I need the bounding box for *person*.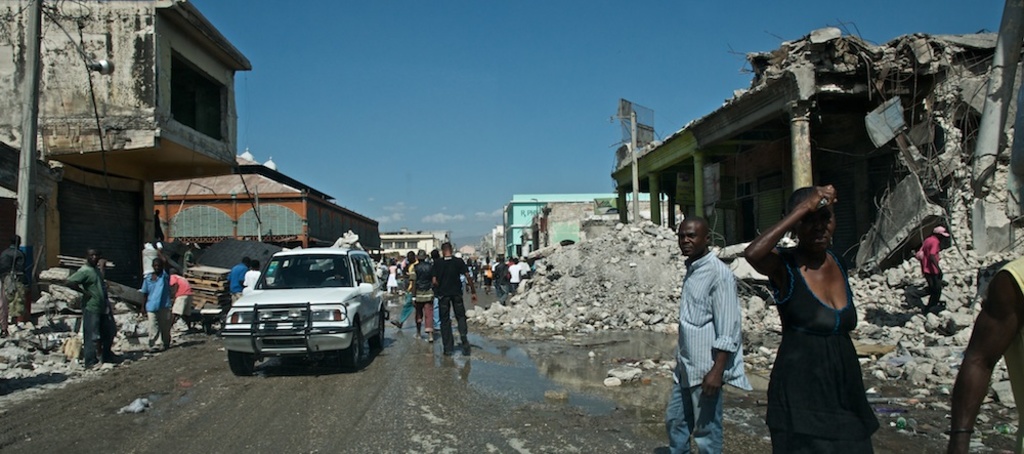
Here it is: <box>914,223,950,316</box>.
